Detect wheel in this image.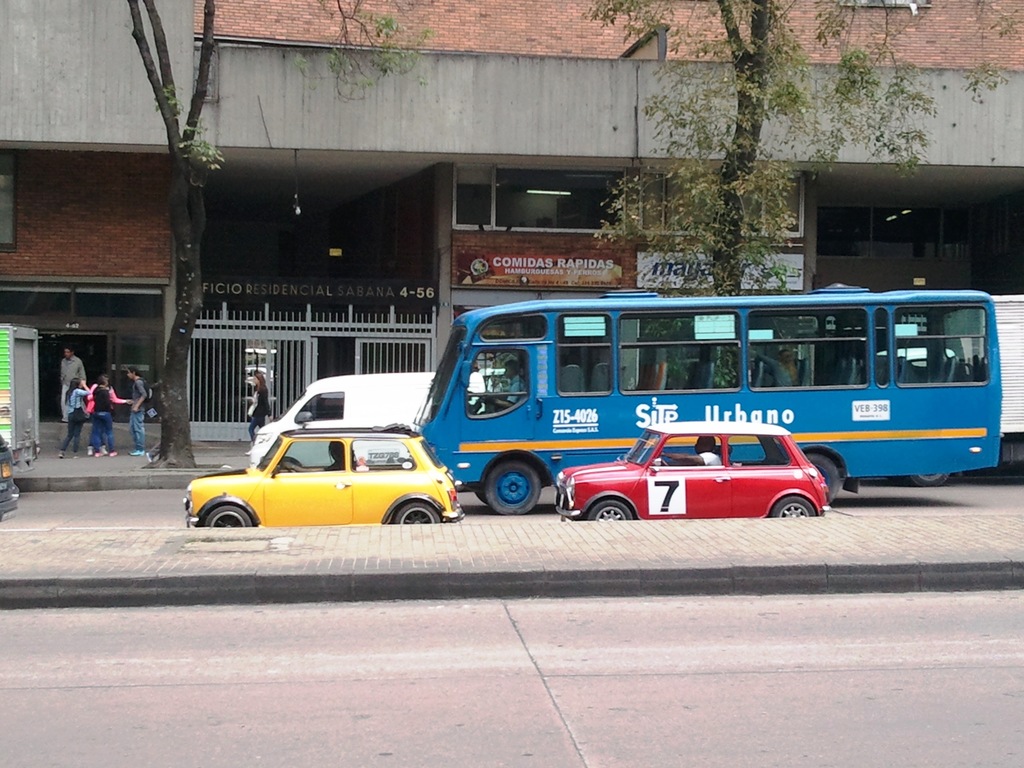
Detection: (590,499,630,520).
